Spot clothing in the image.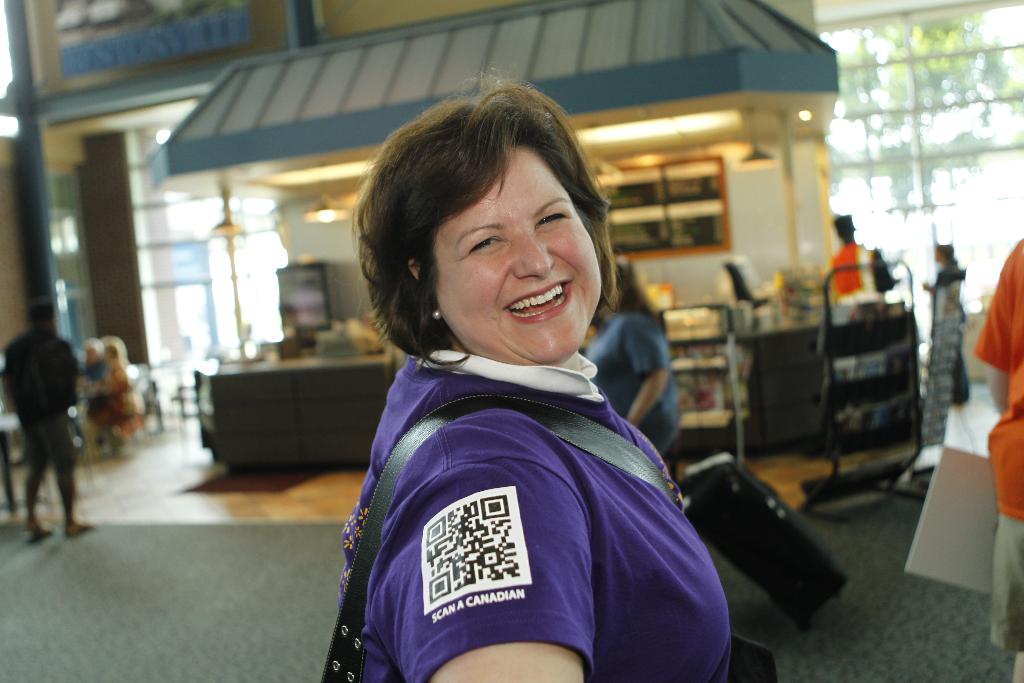
clothing found at Rect(15, 403, 74, 477).
